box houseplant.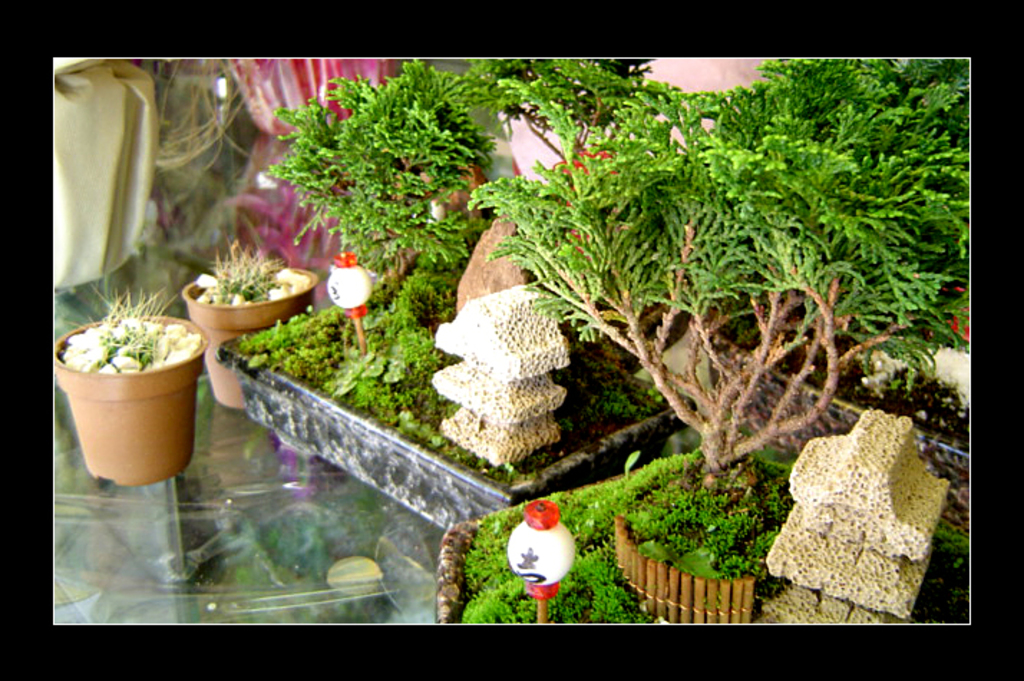
53,268,215,489.
